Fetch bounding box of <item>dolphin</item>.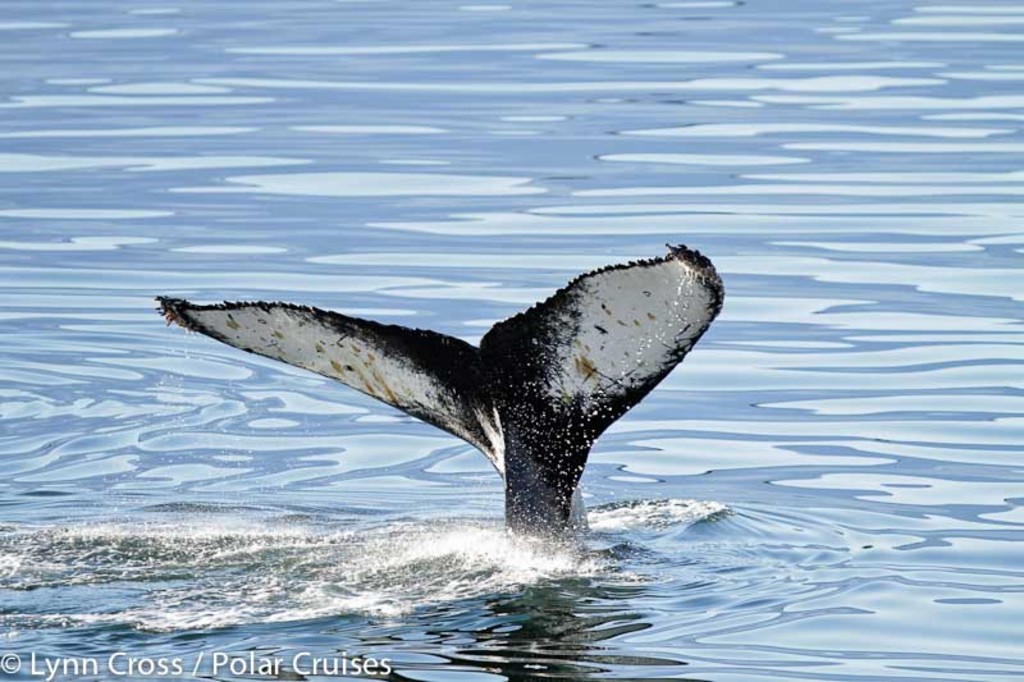
Bbox: [157,243,728,559].
